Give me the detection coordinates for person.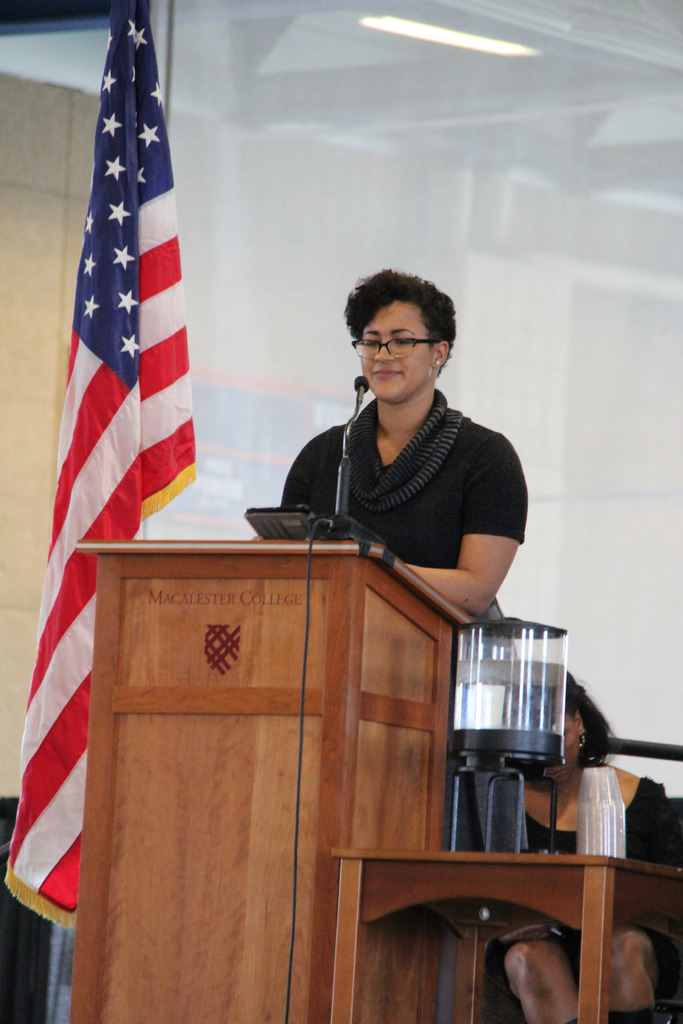
(left=279, top=266, right=527, bottom=1023).
